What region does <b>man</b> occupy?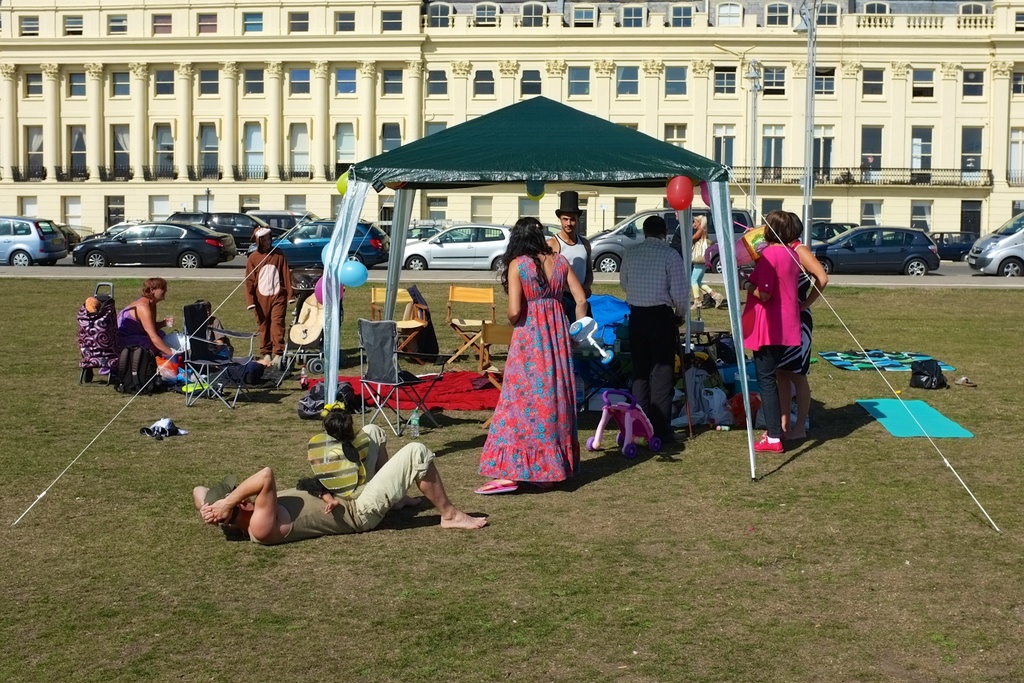
bbox=(624, 217, 699, 431).
